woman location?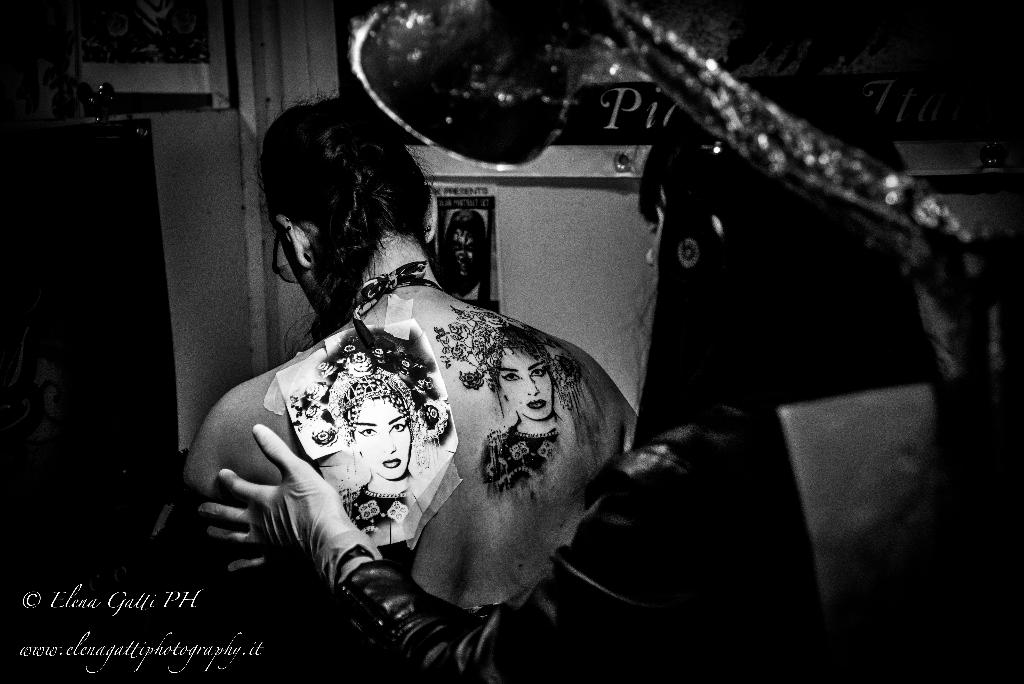
bbox(477, 306, 584, 492)
